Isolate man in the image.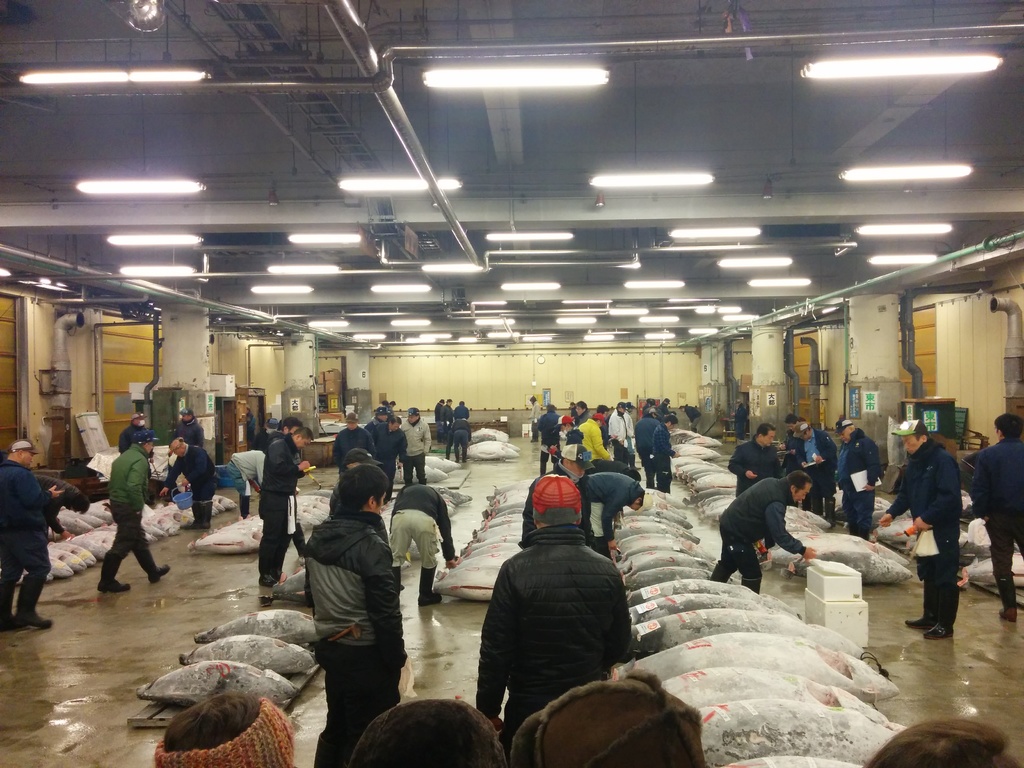
Isolated region: <region>677, 404, 702, 431</region>.
